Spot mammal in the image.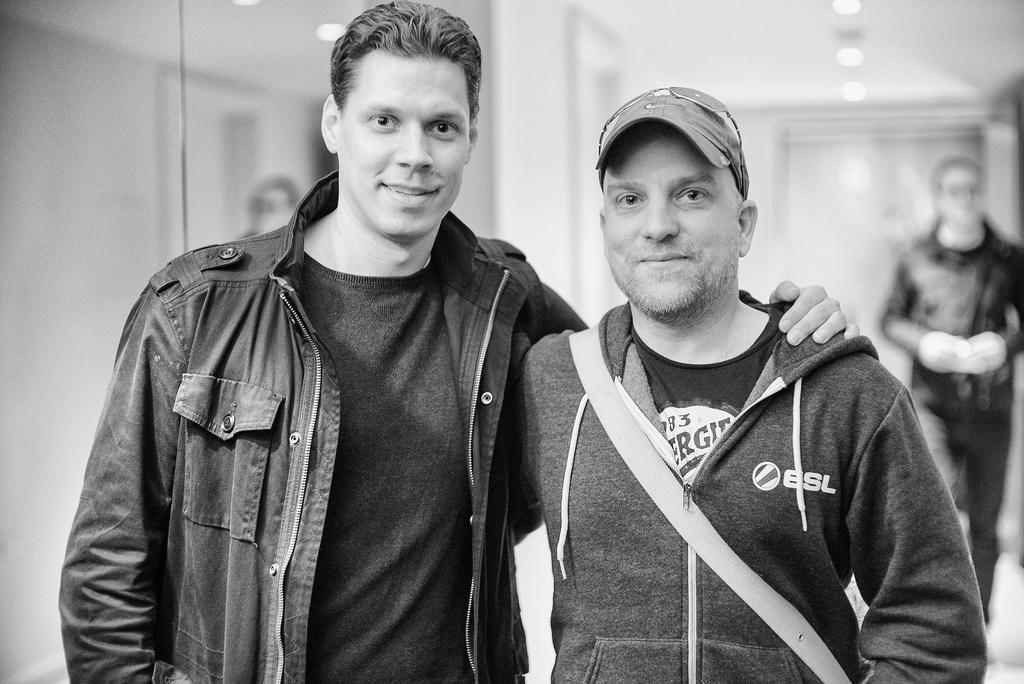
mammal found at x1=872 y1=147 x2=1023 y2=630.
